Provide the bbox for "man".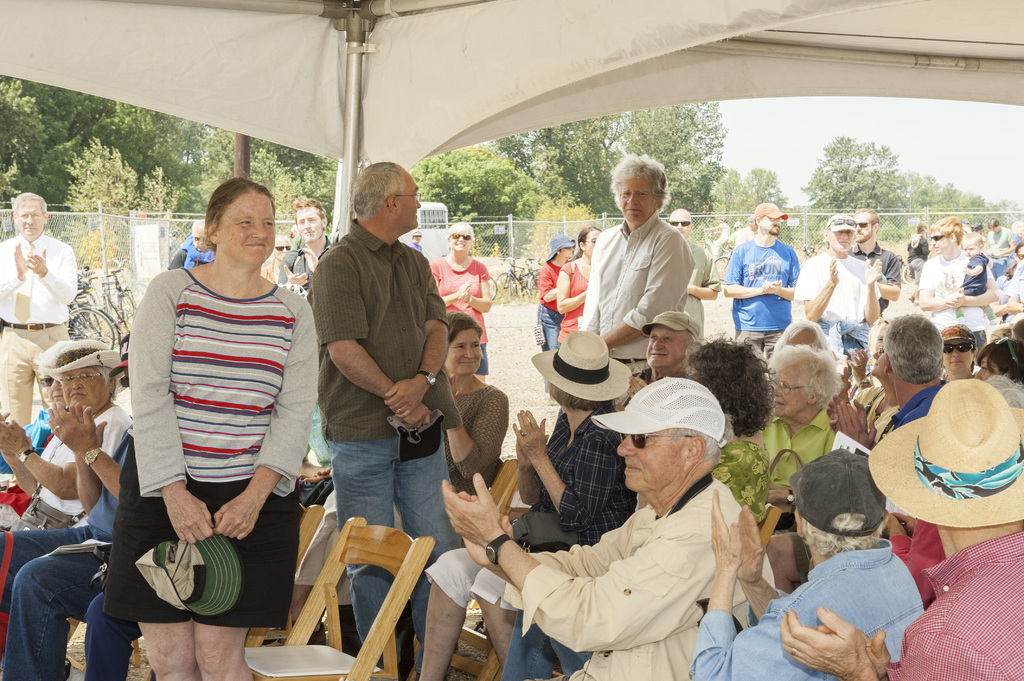
327,217,339,247.
